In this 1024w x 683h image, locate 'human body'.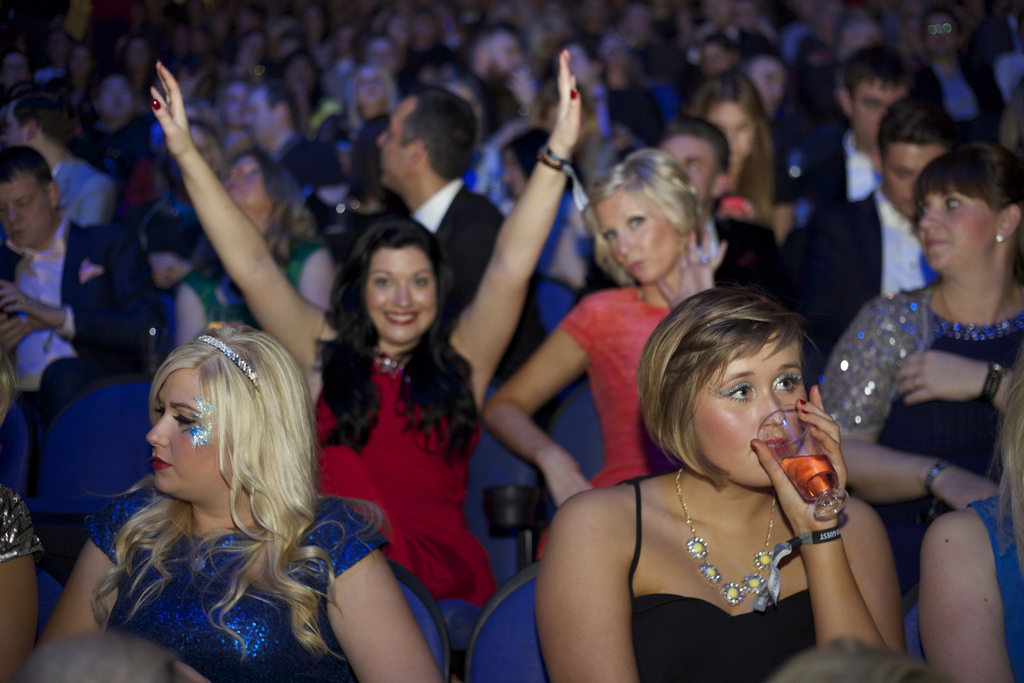
Bounding box: 524:276:914:682.
